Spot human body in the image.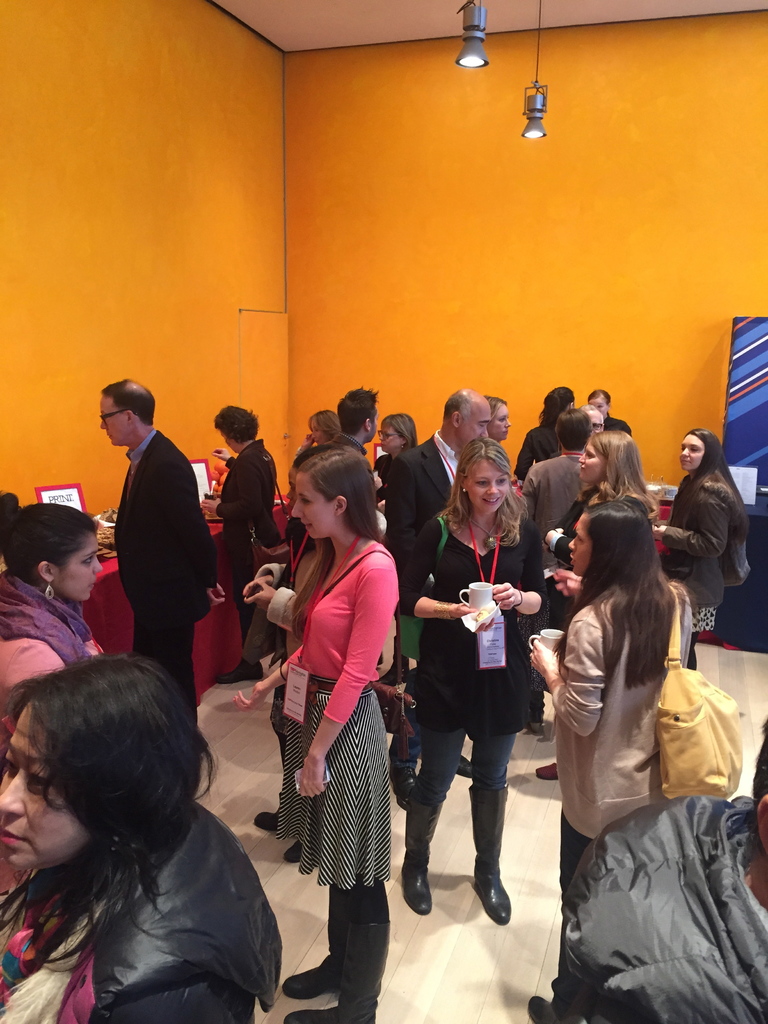
human body found at crop(555, 718, 767, 1022).
